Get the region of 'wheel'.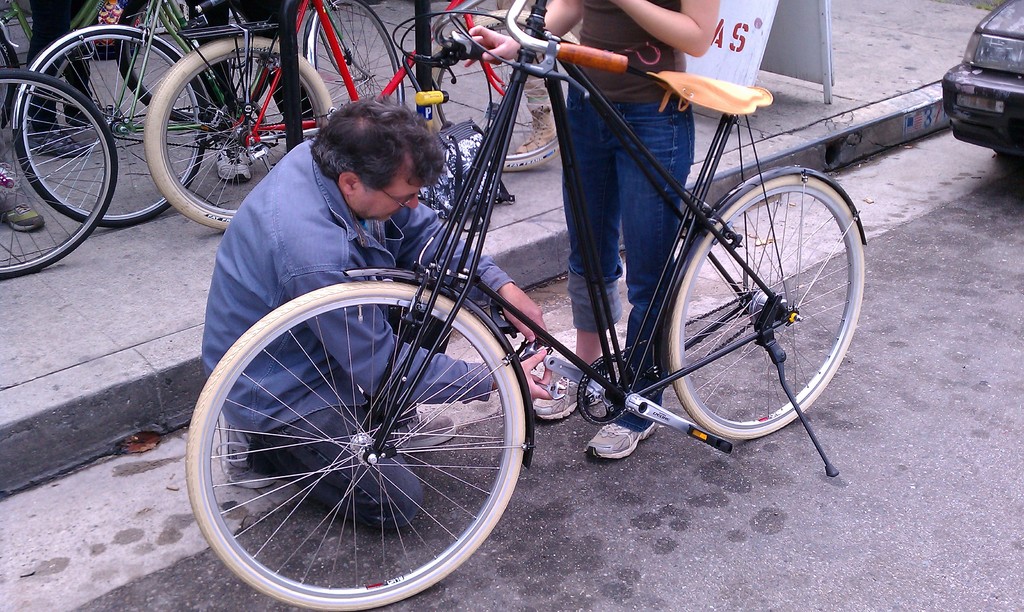
select_region(14, 21, 207, 232).
